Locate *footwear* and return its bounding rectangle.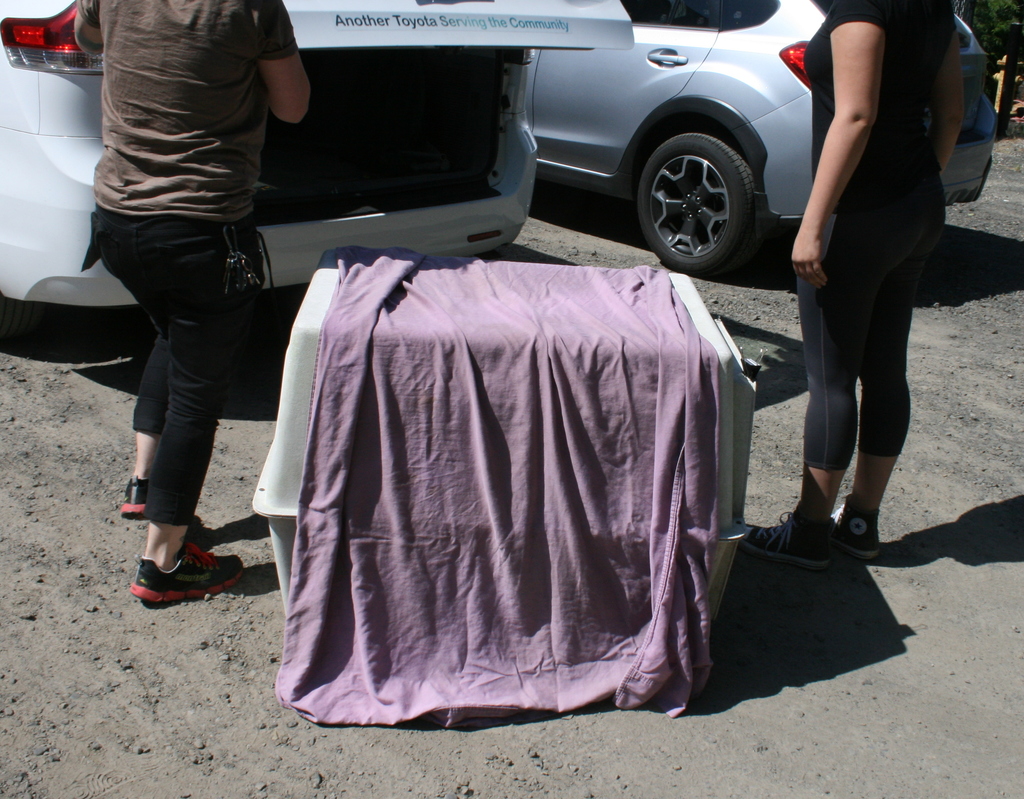
rect(740, 510, 833, 567).
